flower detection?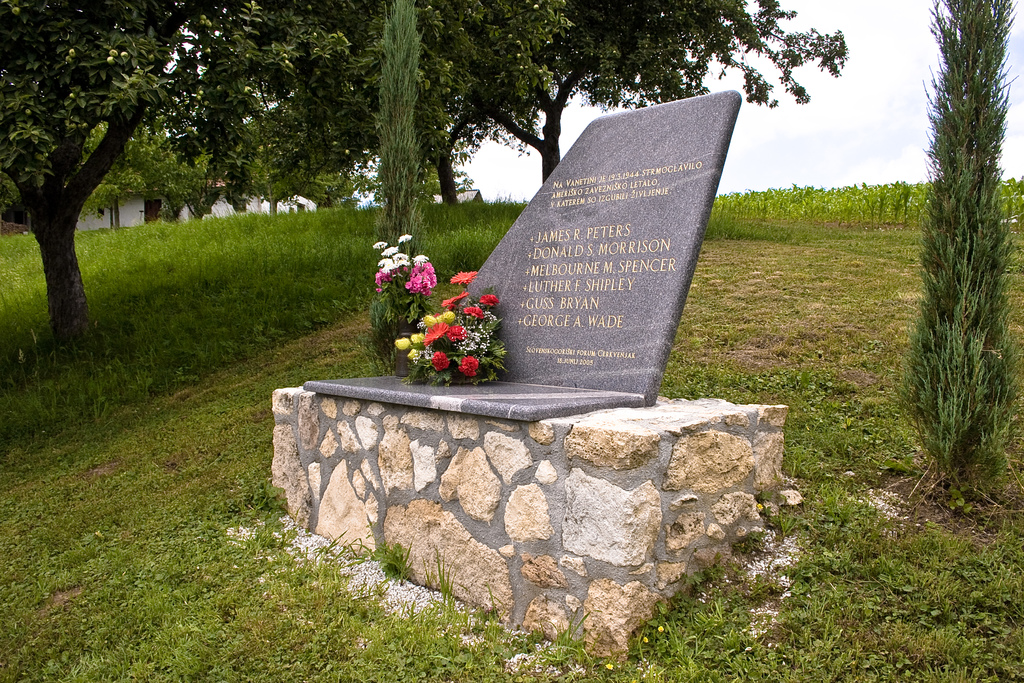
382:247:398:254
